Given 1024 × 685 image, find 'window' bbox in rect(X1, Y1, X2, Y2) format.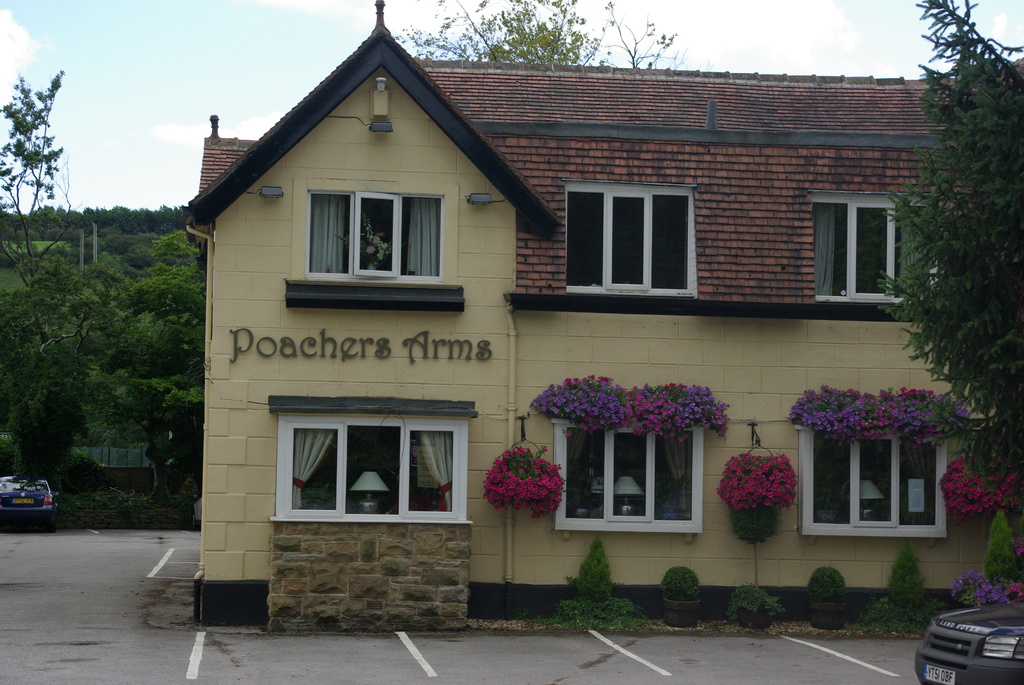
rect(564, 182, 699, 296).
